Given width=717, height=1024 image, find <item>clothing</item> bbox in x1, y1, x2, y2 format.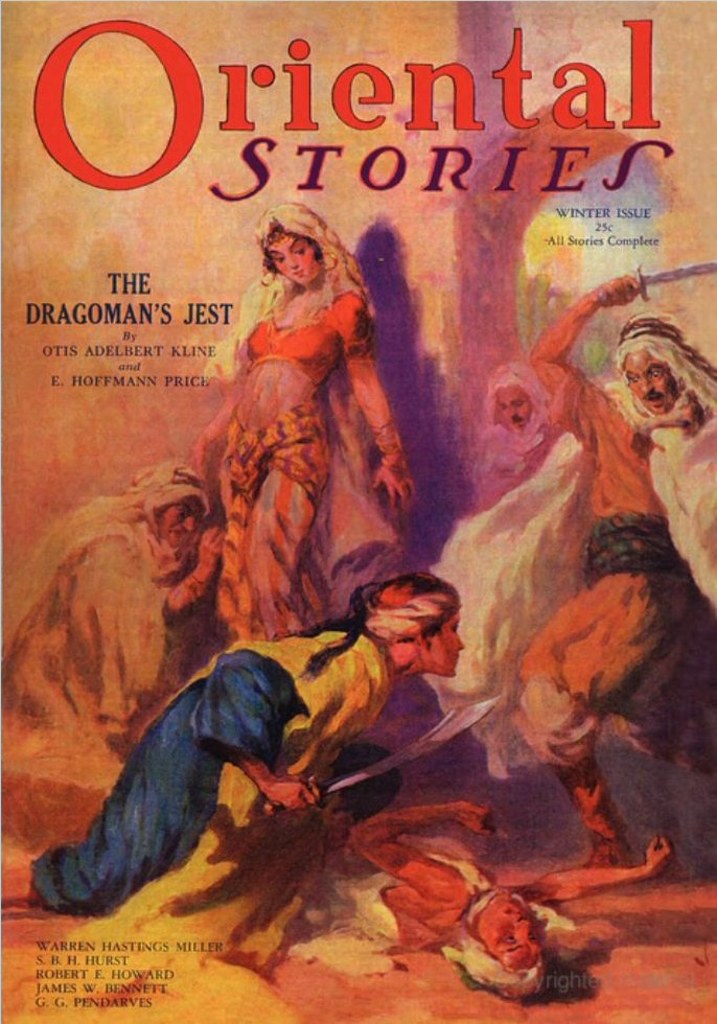
0, 472, 179, 739.
